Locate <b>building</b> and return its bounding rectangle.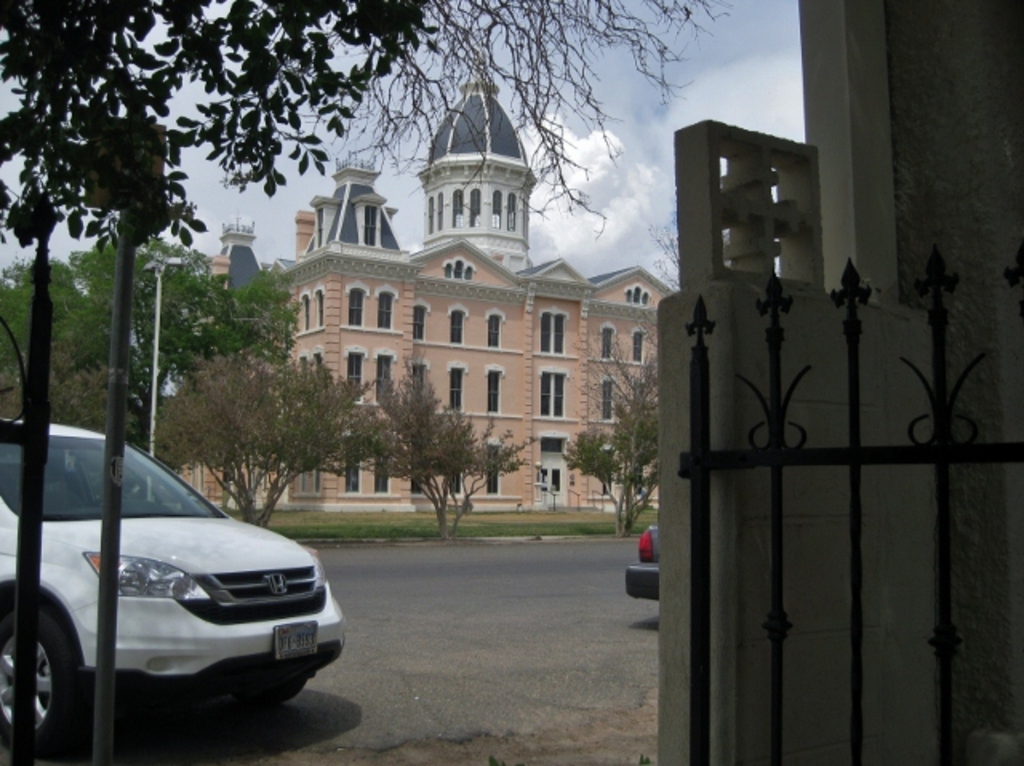
bbox(162, 53, 670, 507).
